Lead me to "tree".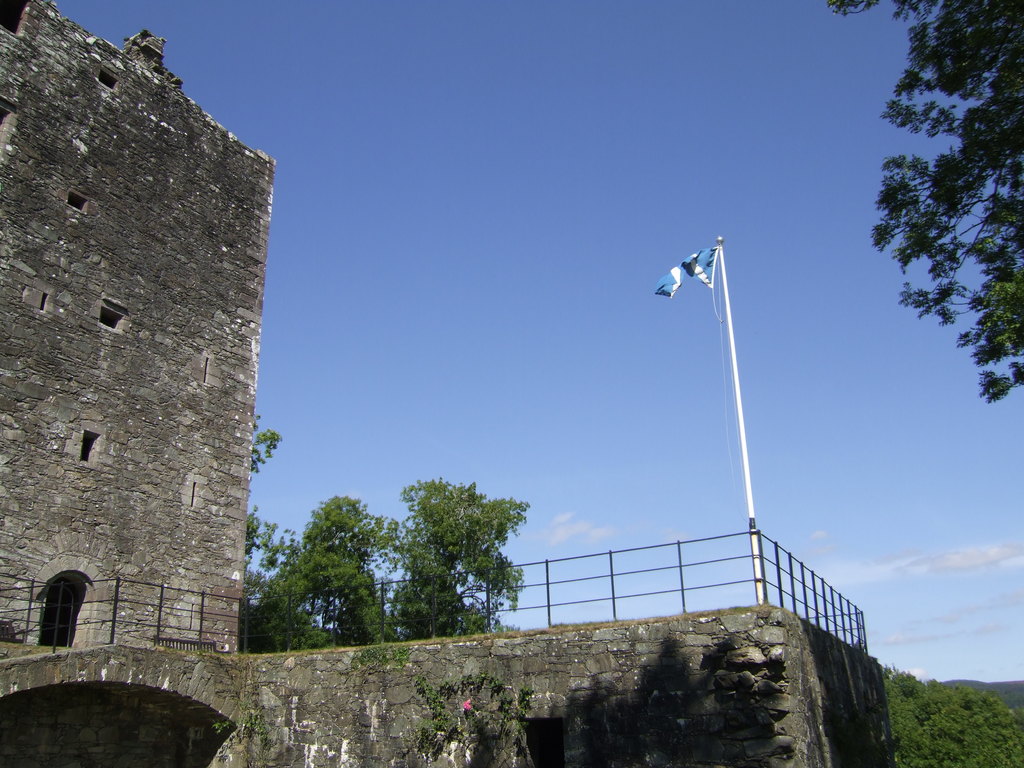
Lead to [x1=239, y1=417, x2=285, y2=609].
